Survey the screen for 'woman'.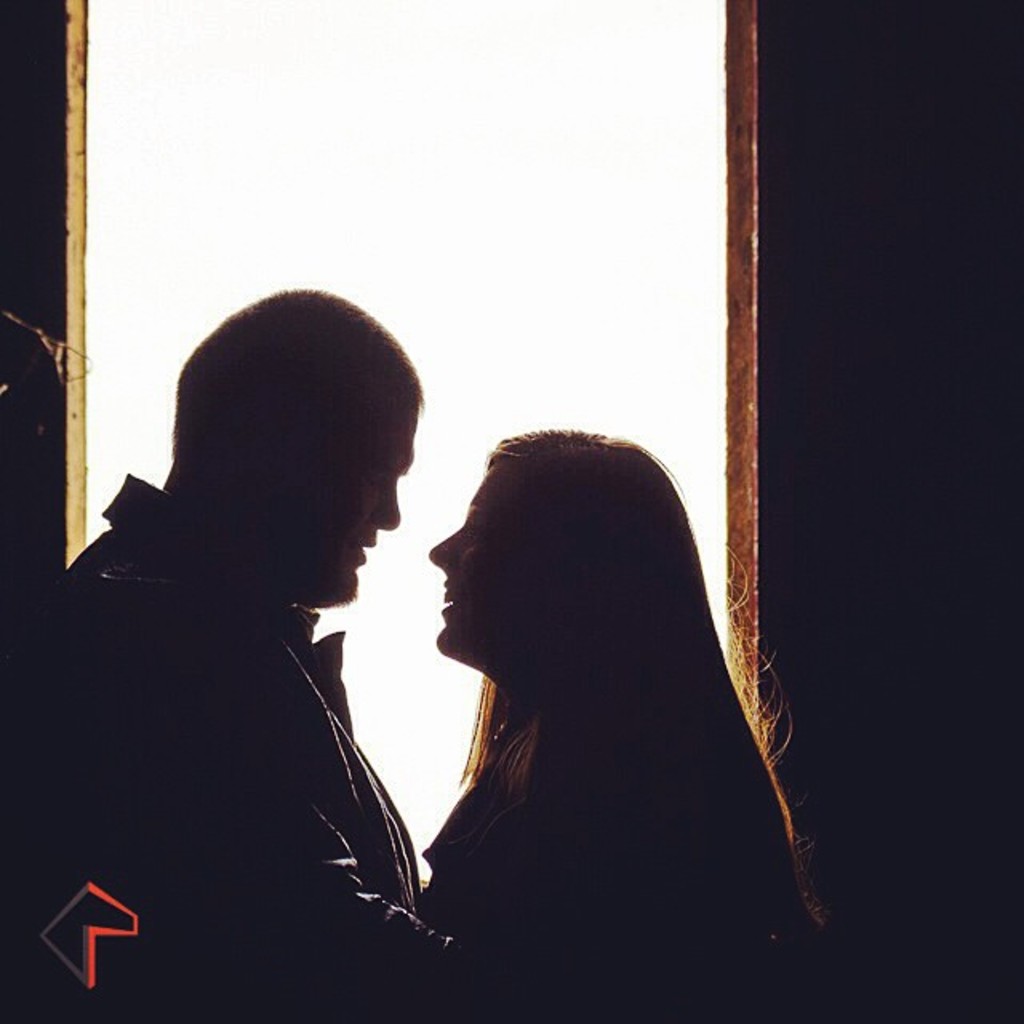
Survey found: [left=342, top=390, right=829, bottom=946].
